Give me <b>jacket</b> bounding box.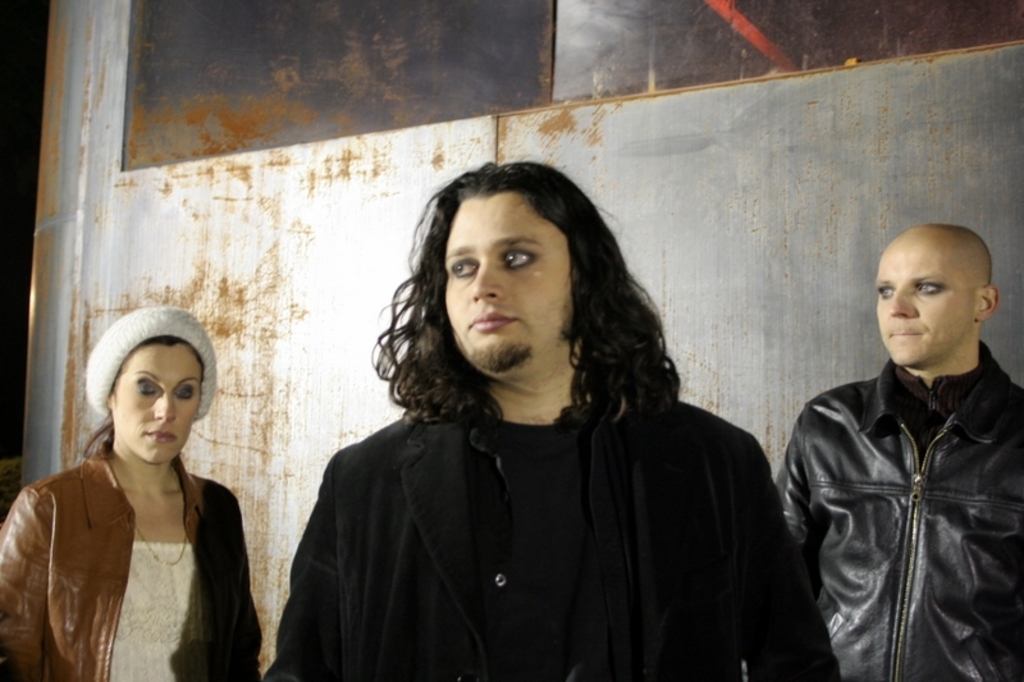
(0, 438, 265, 681).
